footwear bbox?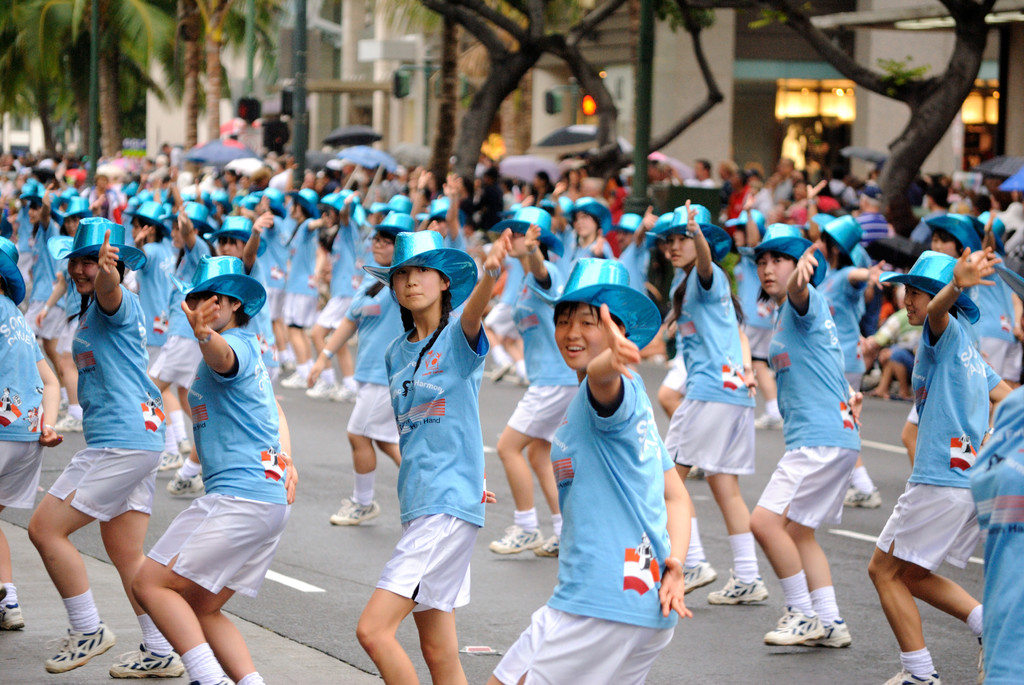
box(970, 638, 991, 684)
